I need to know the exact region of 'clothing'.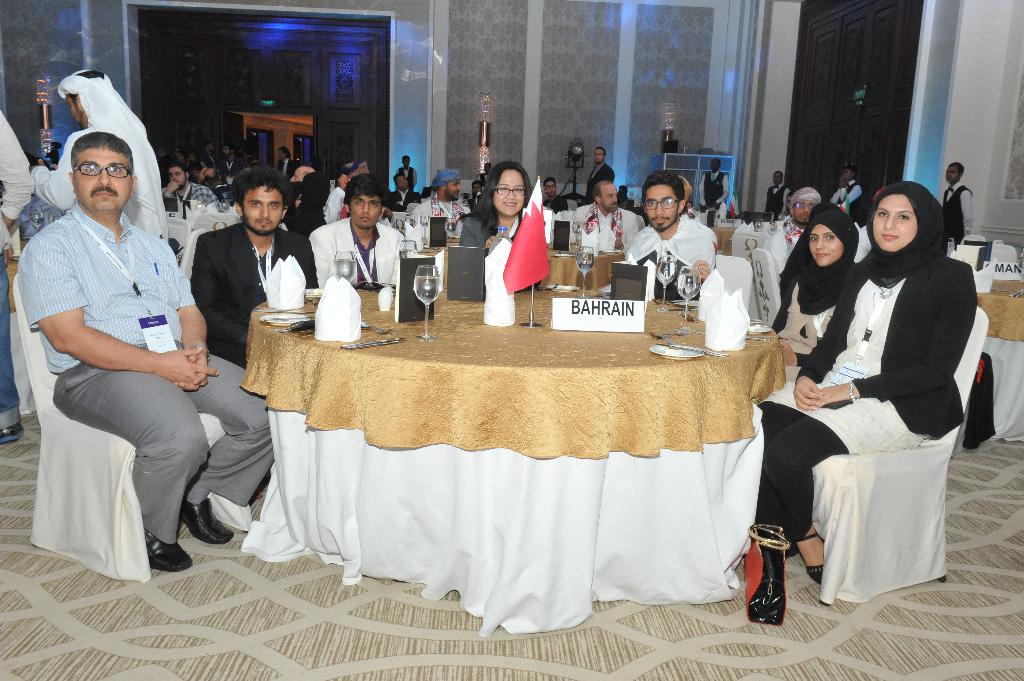
Region: [625,214,717,280].
